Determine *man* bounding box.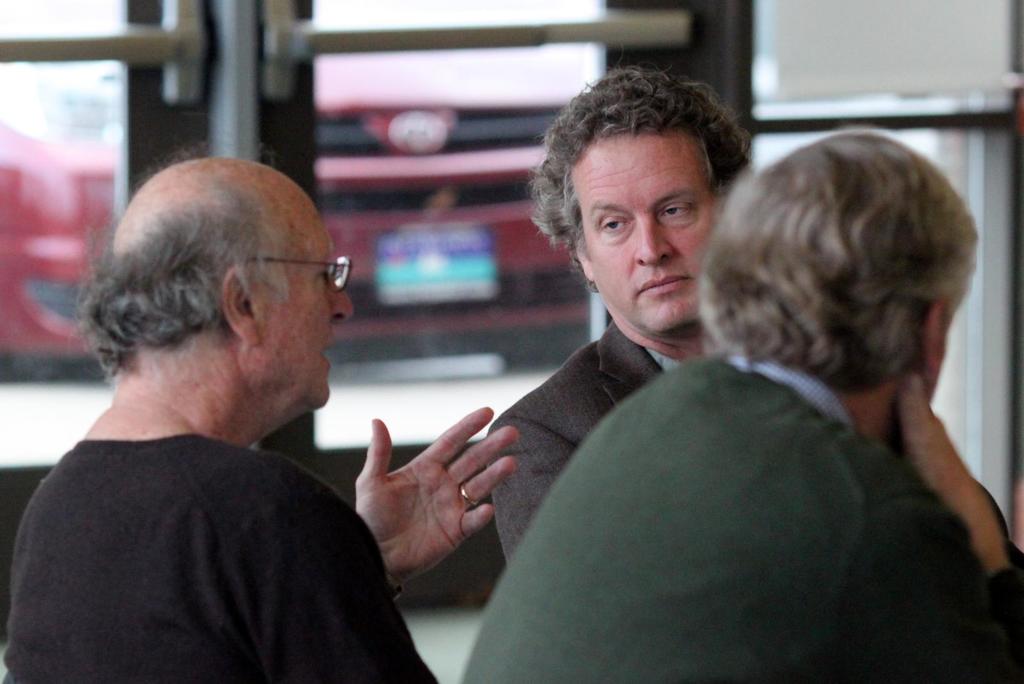
Determined: <bbox>14, 153, 473, 680</bbox>.
